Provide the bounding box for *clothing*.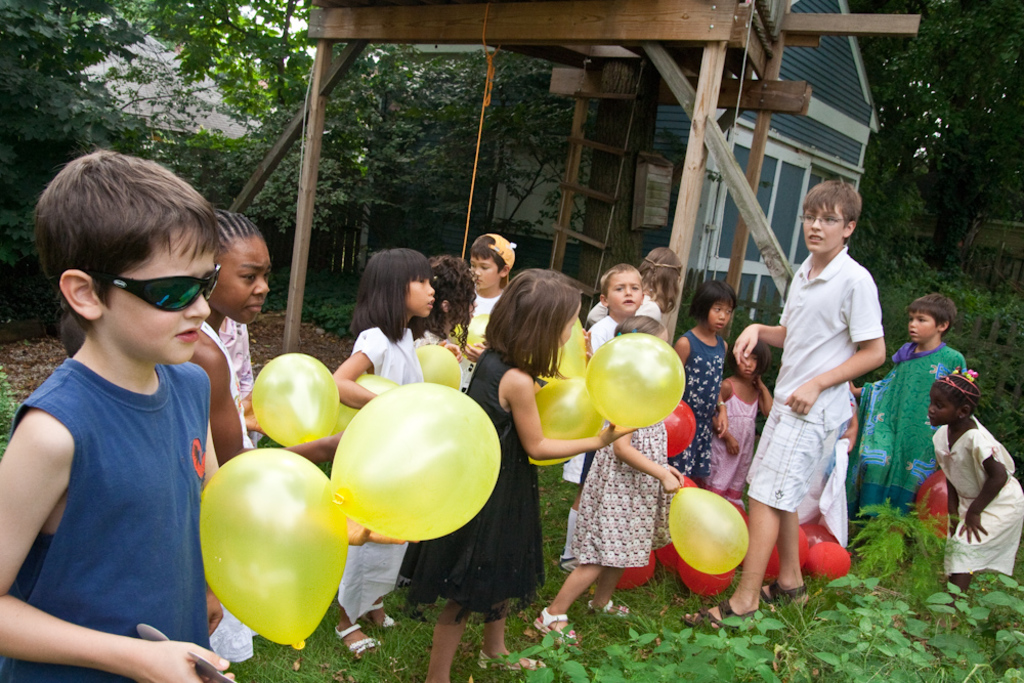
pyautogui.locateOnScreen(169, 315, 262, 667).
